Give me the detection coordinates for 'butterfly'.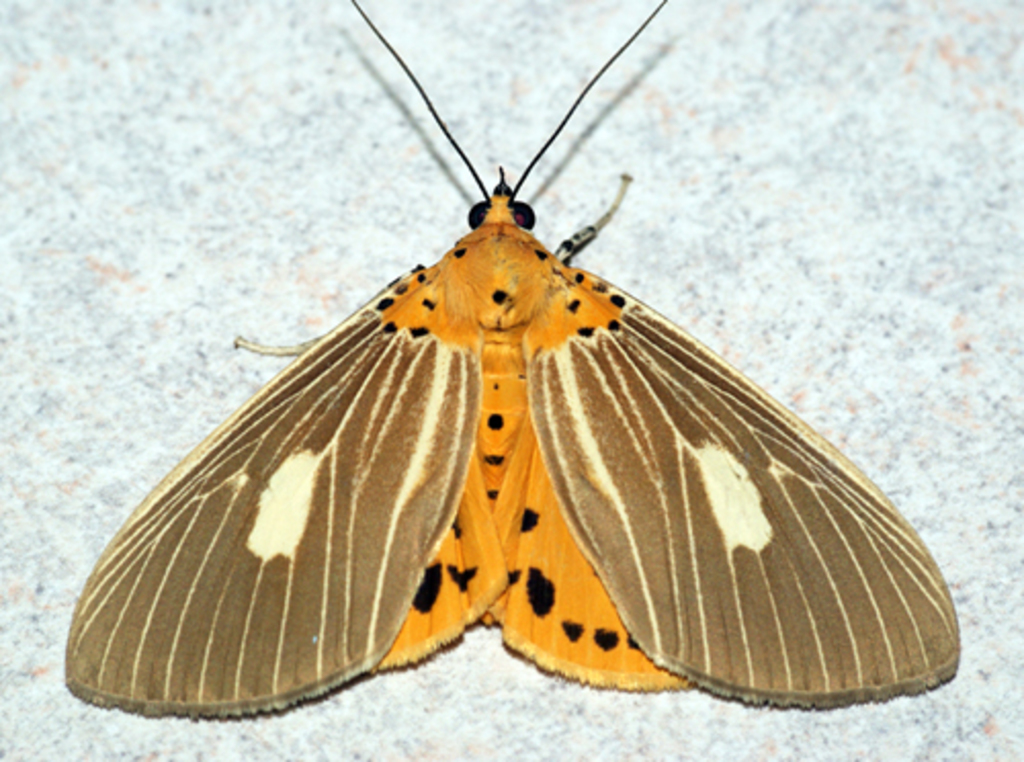
x1=59 y1=0 x2=942 y2=761.
